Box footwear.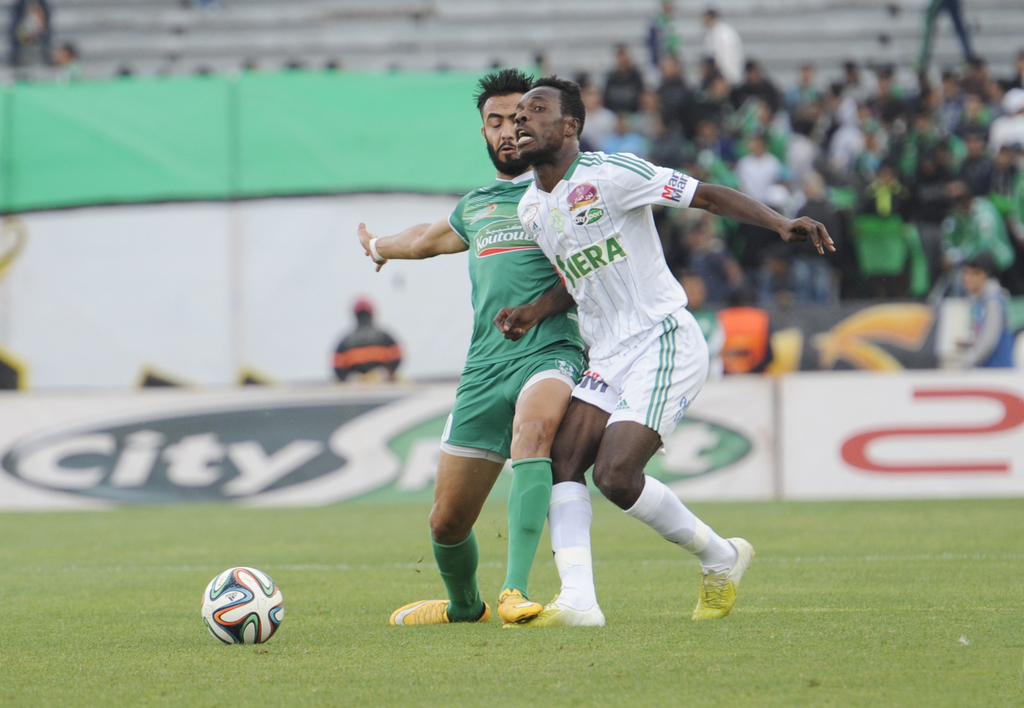
(x1=505, y1=579, x2=604, y2=635).
